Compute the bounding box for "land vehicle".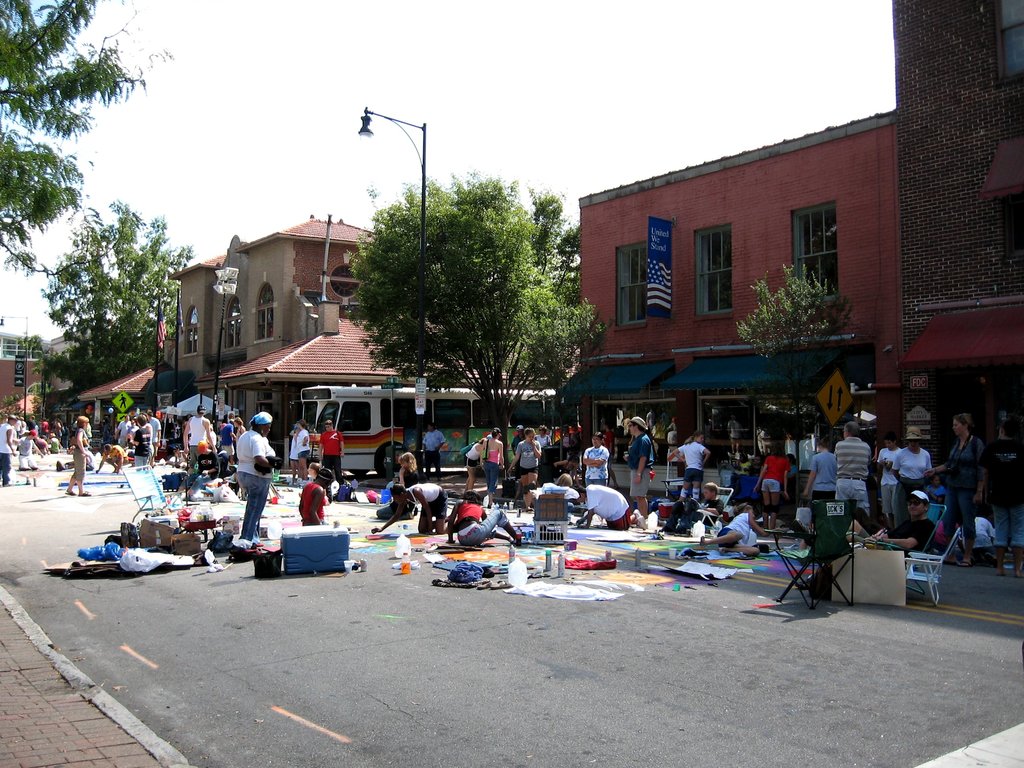
x1=301 y1=375 x2=568 y2=475.
